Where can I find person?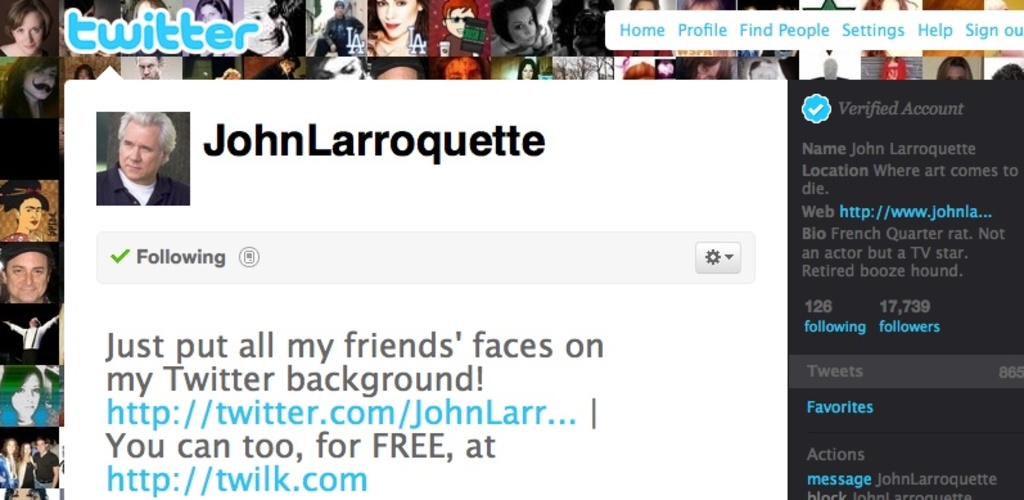
You can find it at BBox(0, 189, 64, 247).
